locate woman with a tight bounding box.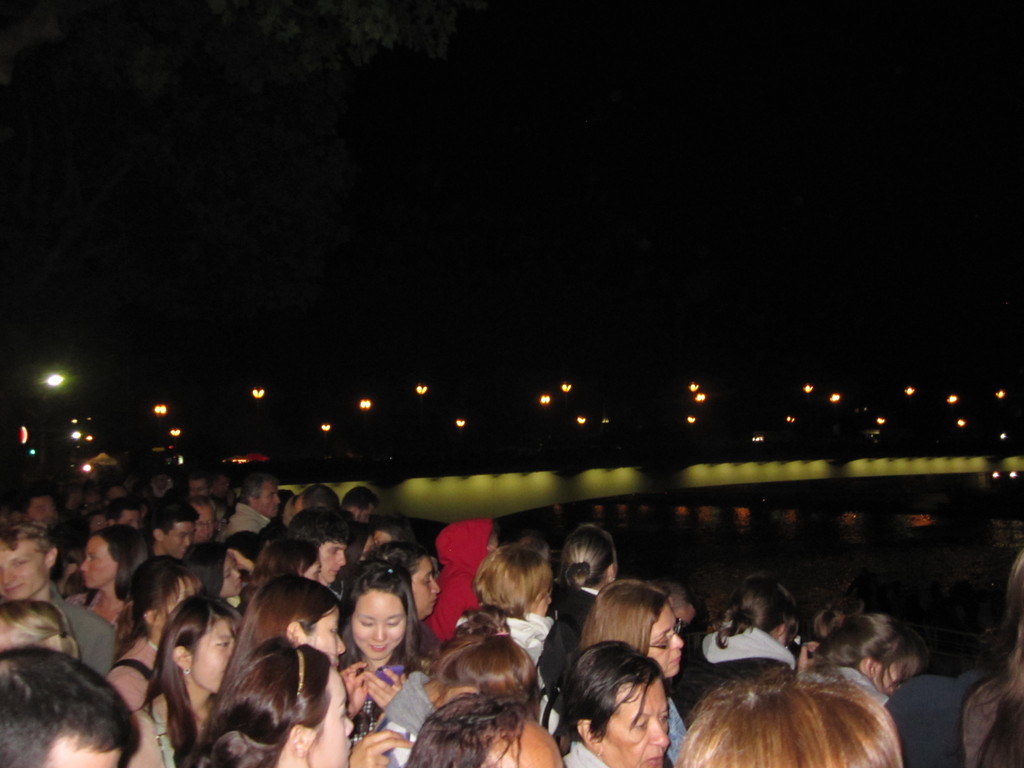
Rect(129, 591, 239, 767).
